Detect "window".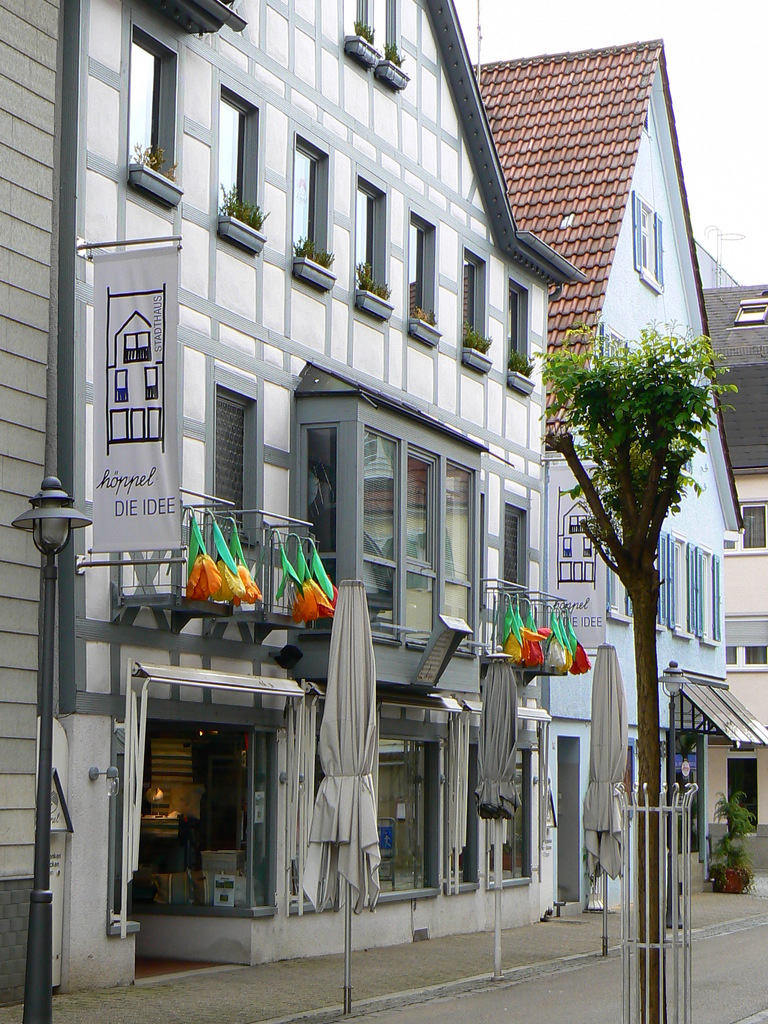
Detected at <bbox>723, 538, 737, 552</bbox>.
